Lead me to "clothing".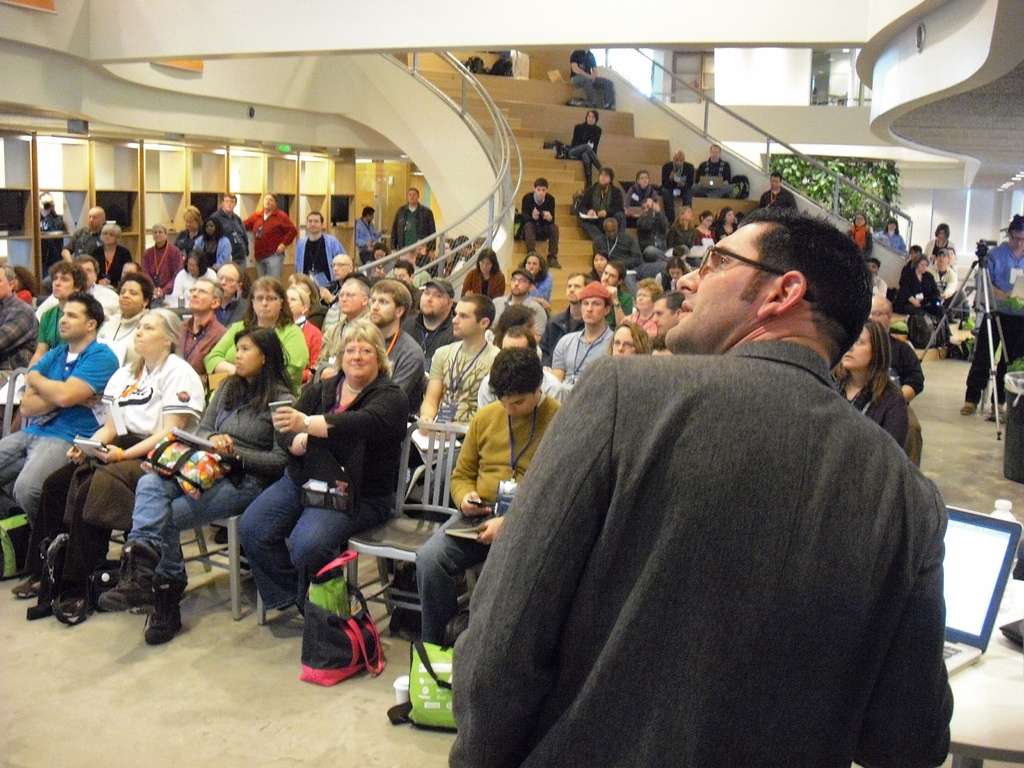
Lead to [x1=637, y1=204, x2=690, y2=262].
